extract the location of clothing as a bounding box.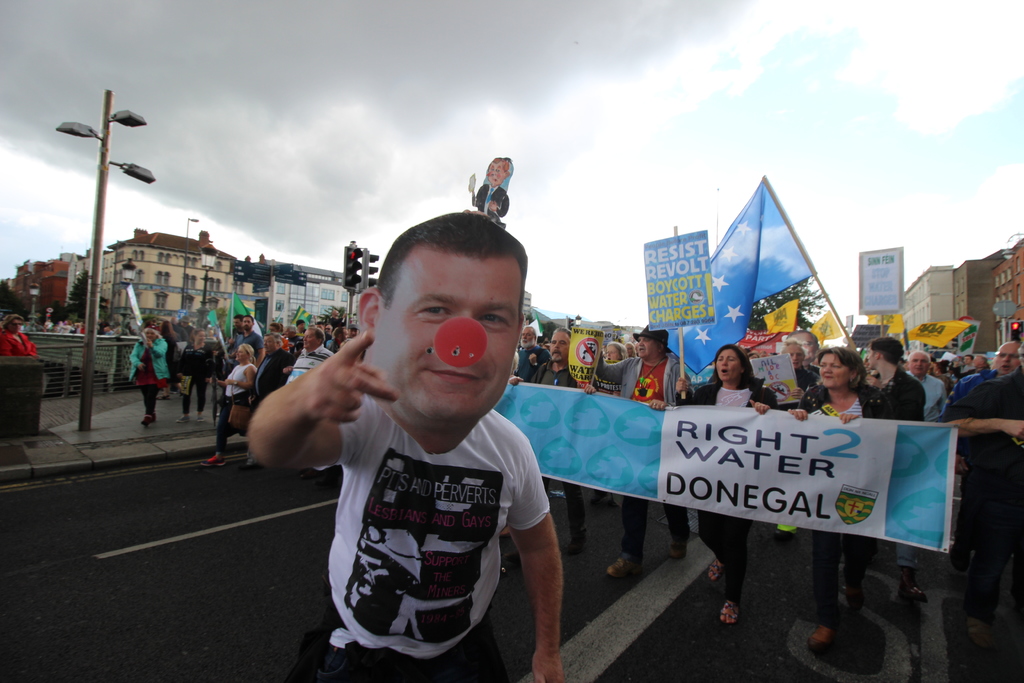
bbox=(0, 325, 38, 350).
